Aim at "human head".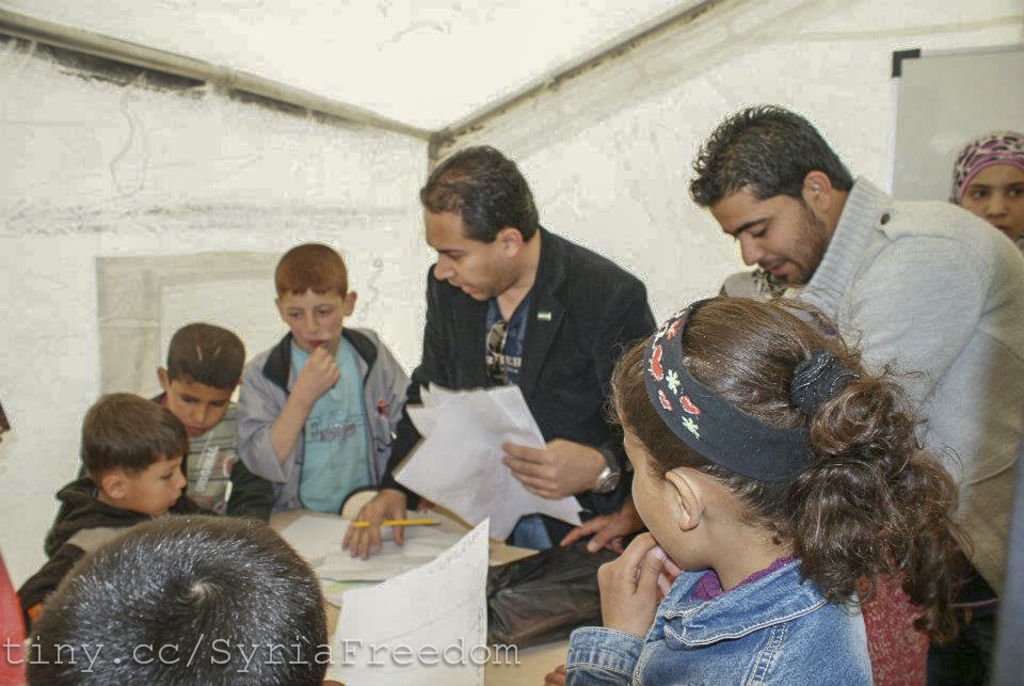
Aimed at region(684, 98, 852, 285).
